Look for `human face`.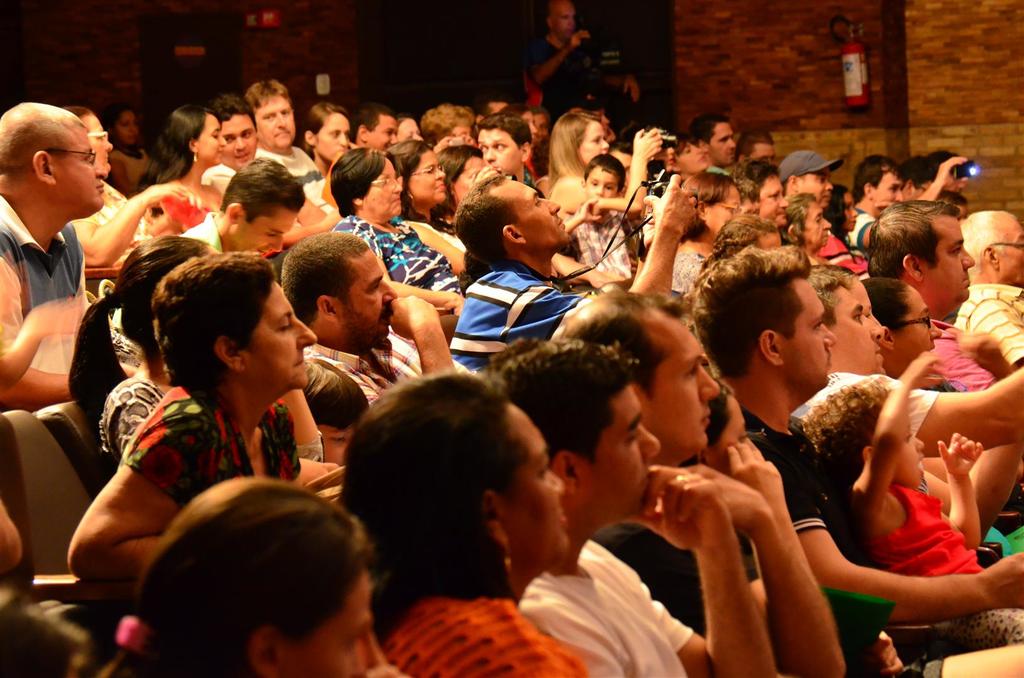
Found: box=[509, 178, 568, 246].
